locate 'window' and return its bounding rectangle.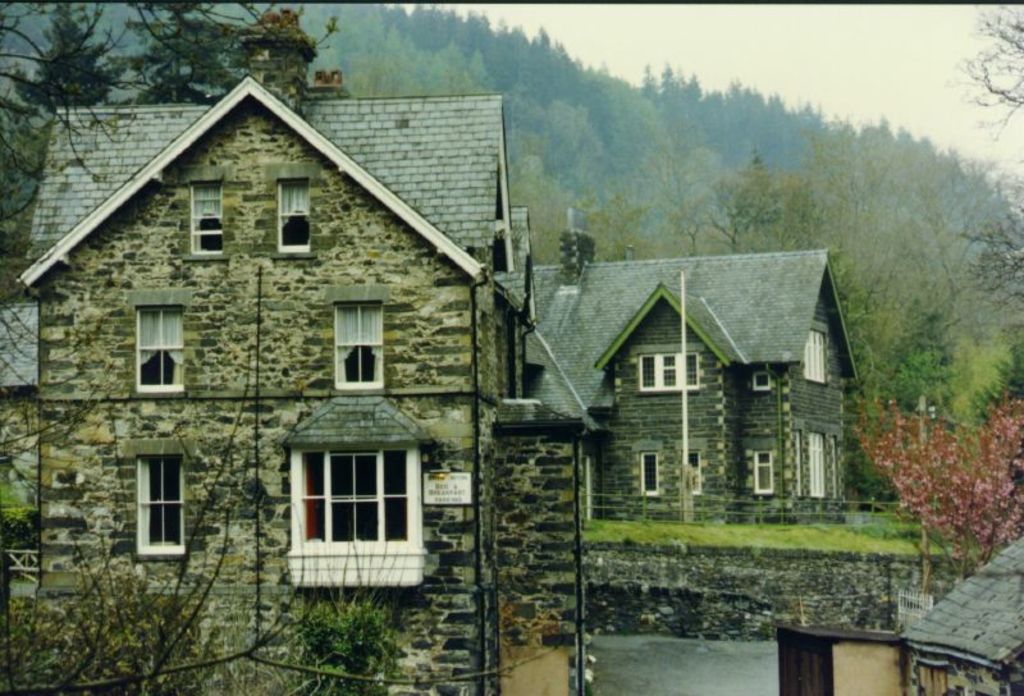
810, 430, 831, 496.
